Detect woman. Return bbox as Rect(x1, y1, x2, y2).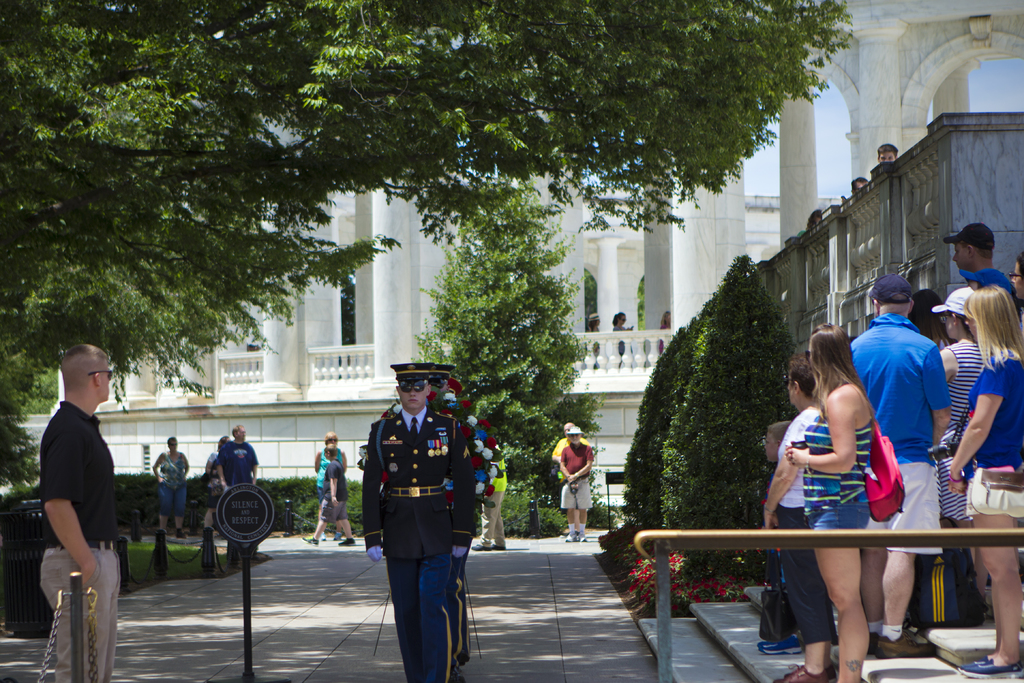
Rect(956, 283, 1023, 682).
